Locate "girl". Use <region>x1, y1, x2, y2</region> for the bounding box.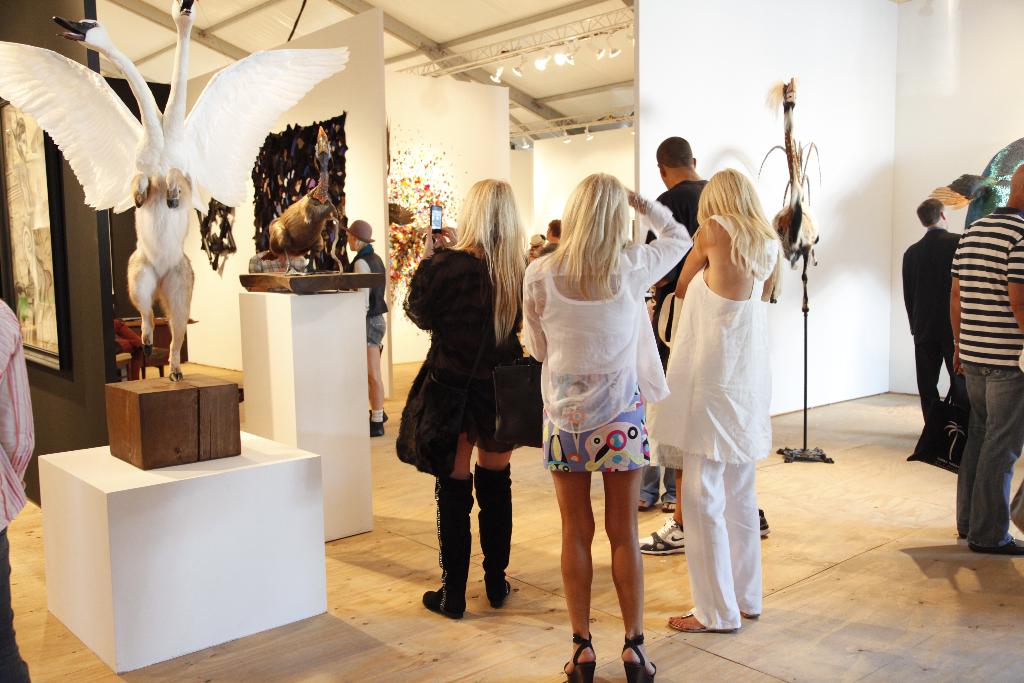
<region>401, 183, 511, 613</region>.
